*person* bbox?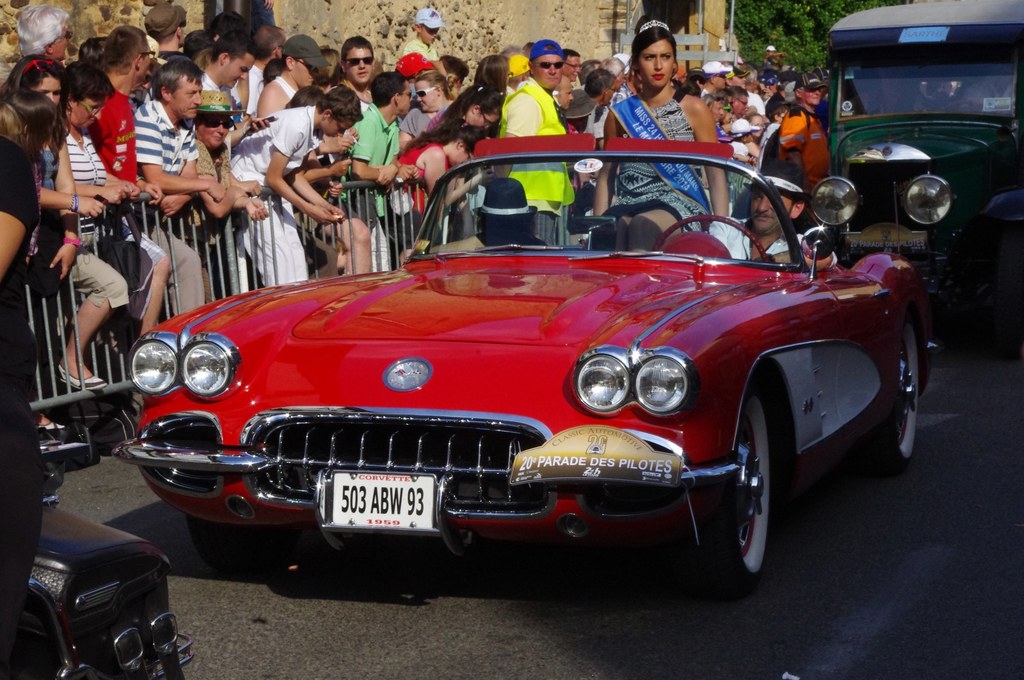
locate(124, 51, 229, 334)
